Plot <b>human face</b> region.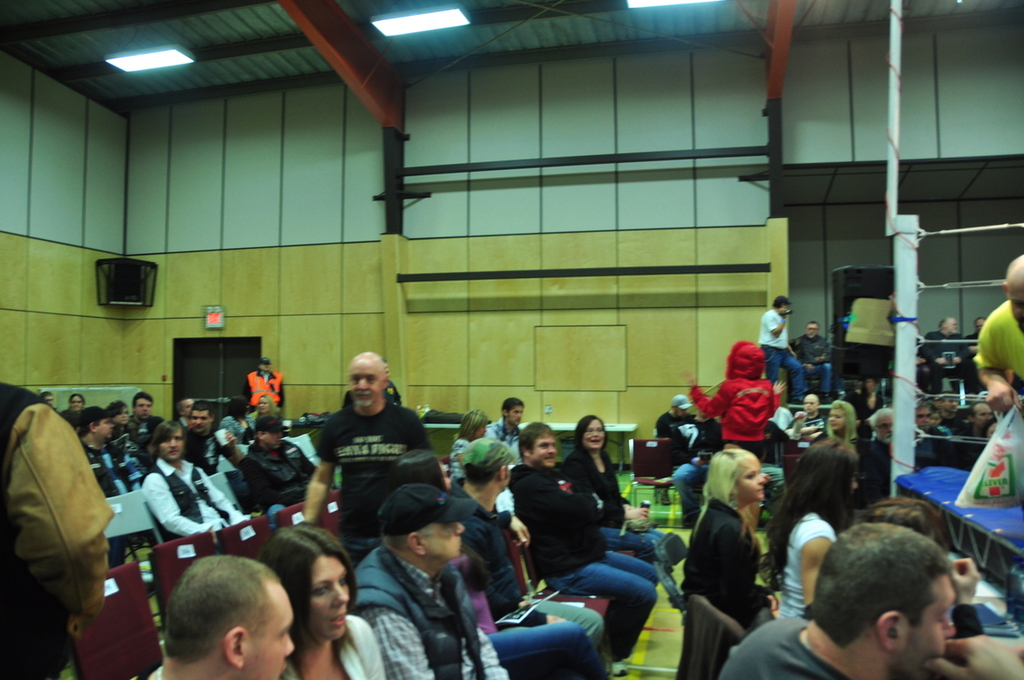
Plotted at [left=509, top=405, right=521, bottom=422].
